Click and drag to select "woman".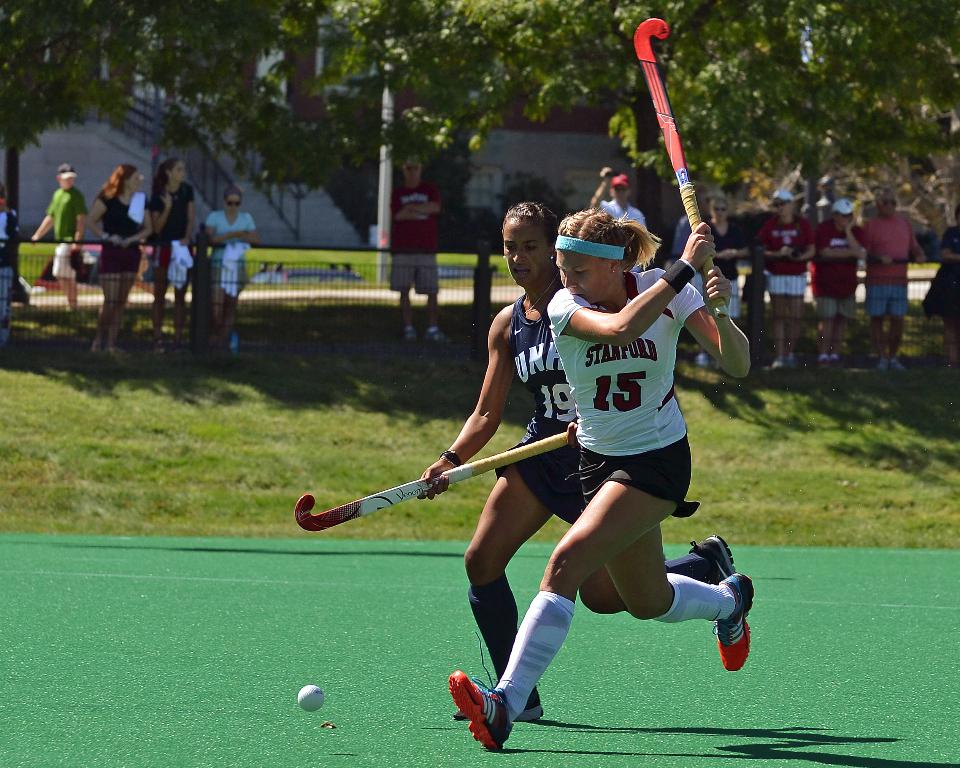
Selection: [422, 203, 737, 722].
